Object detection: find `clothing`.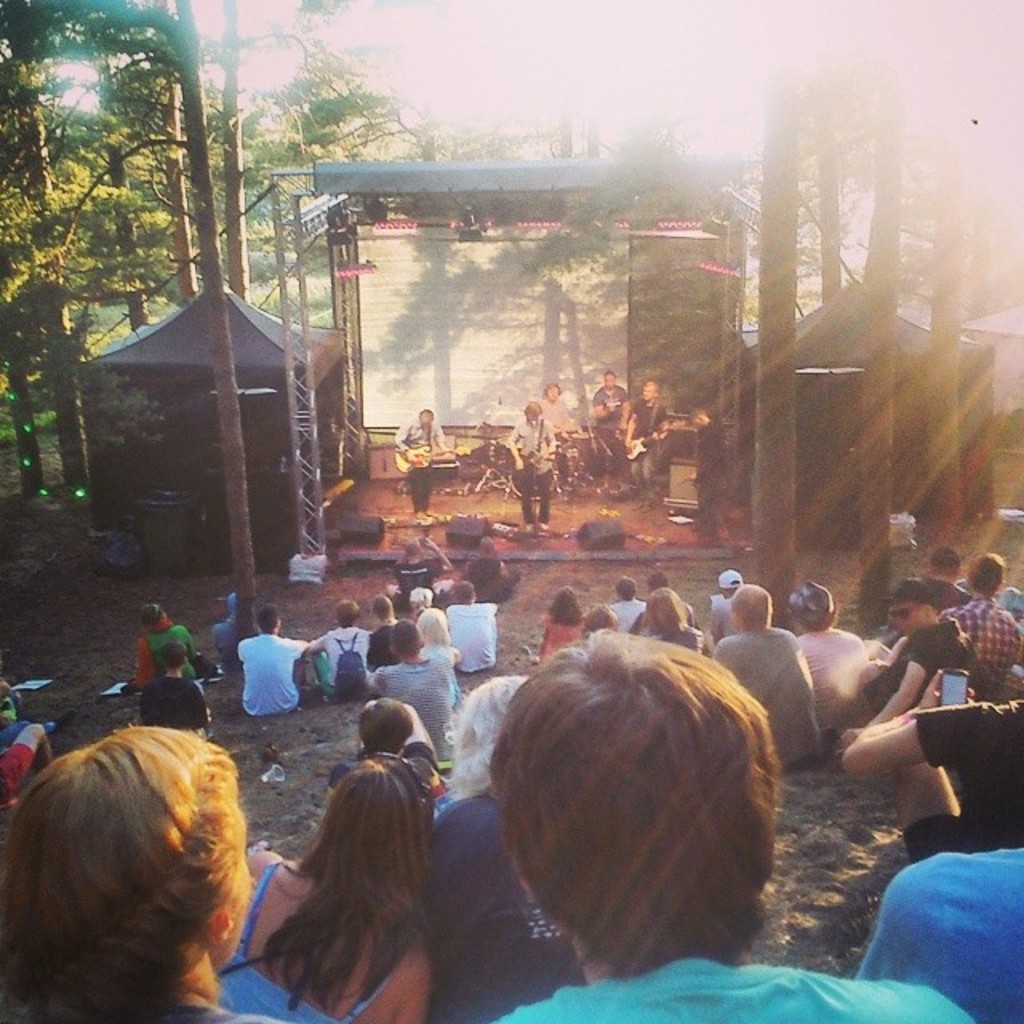
bbox(907, 707, 1016, 843).
